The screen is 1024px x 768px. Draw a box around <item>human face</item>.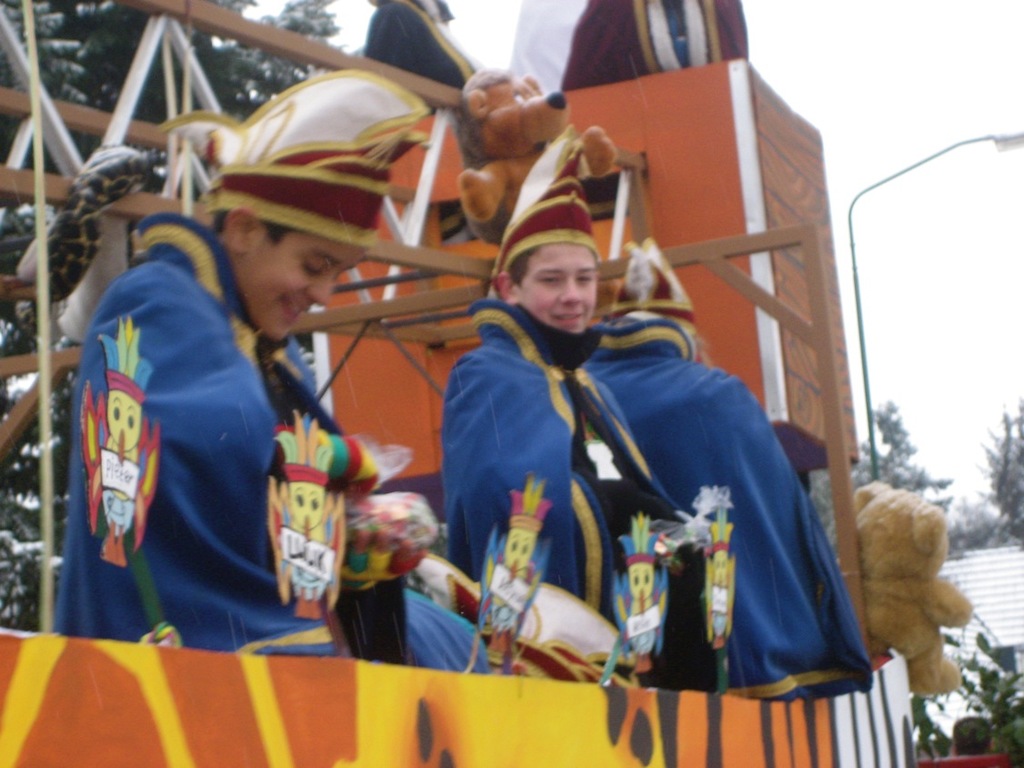
x1=107 y1=387 x2=143 y2=445.
